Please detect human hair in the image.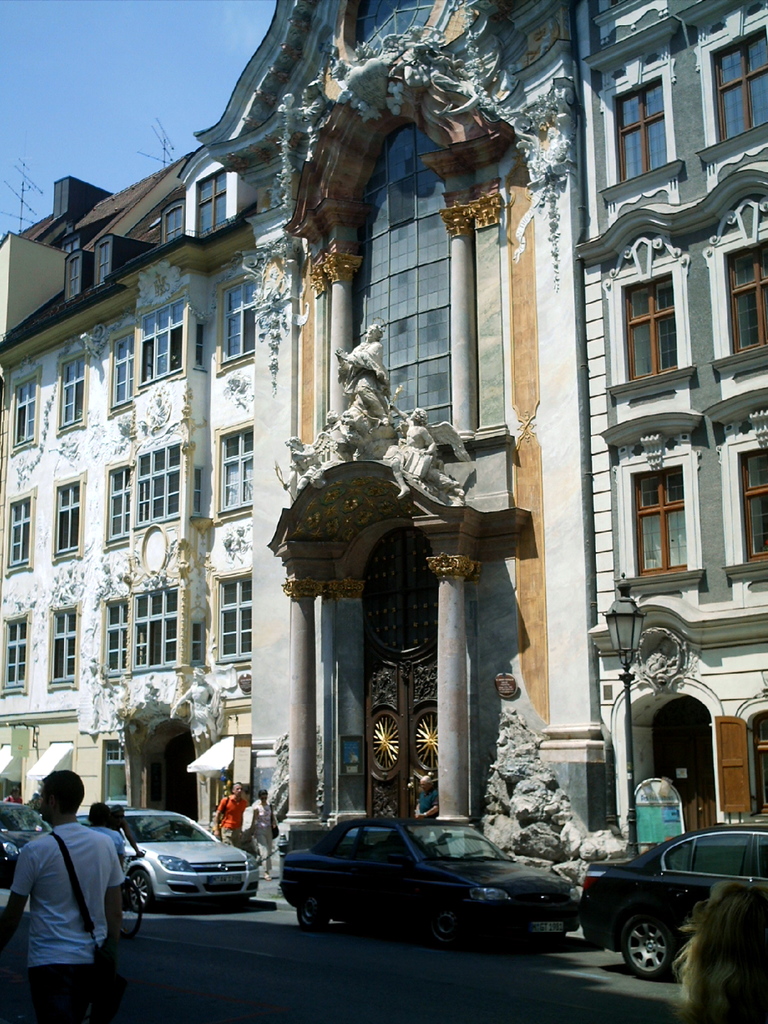
detection(109, 801, 125, 817).
